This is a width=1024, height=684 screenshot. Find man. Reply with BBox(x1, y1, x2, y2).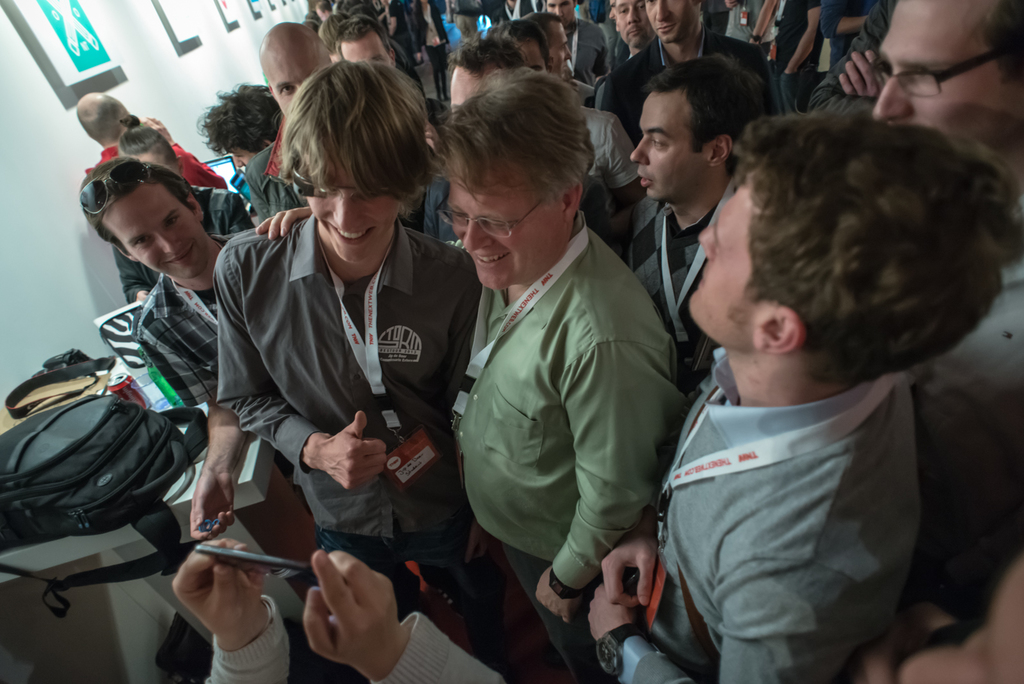
BBox(582, 104, 1023, 683).
